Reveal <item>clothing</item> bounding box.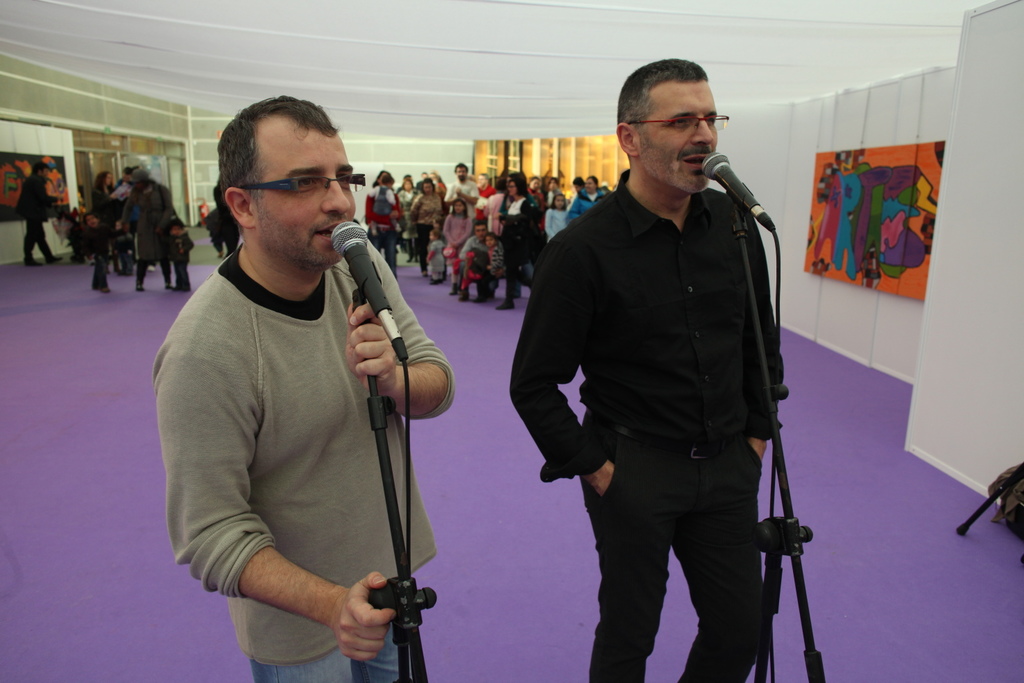
Revealed: crop(522, 94, 811, 659).
